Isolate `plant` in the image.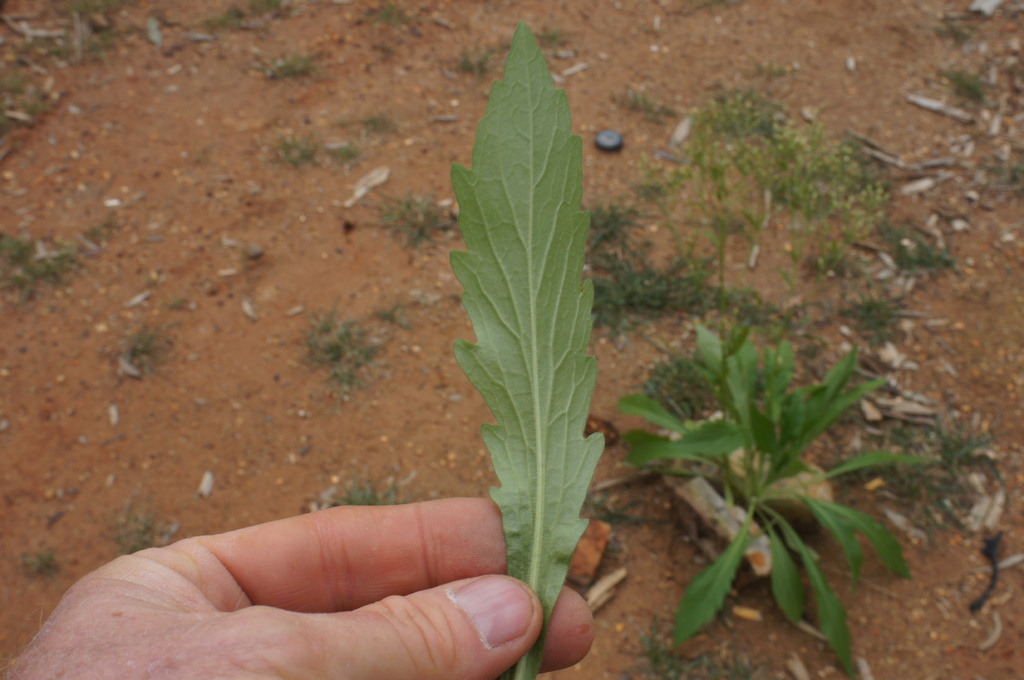
Isolated region: left=85, top=0, right=119, bottom=40.
